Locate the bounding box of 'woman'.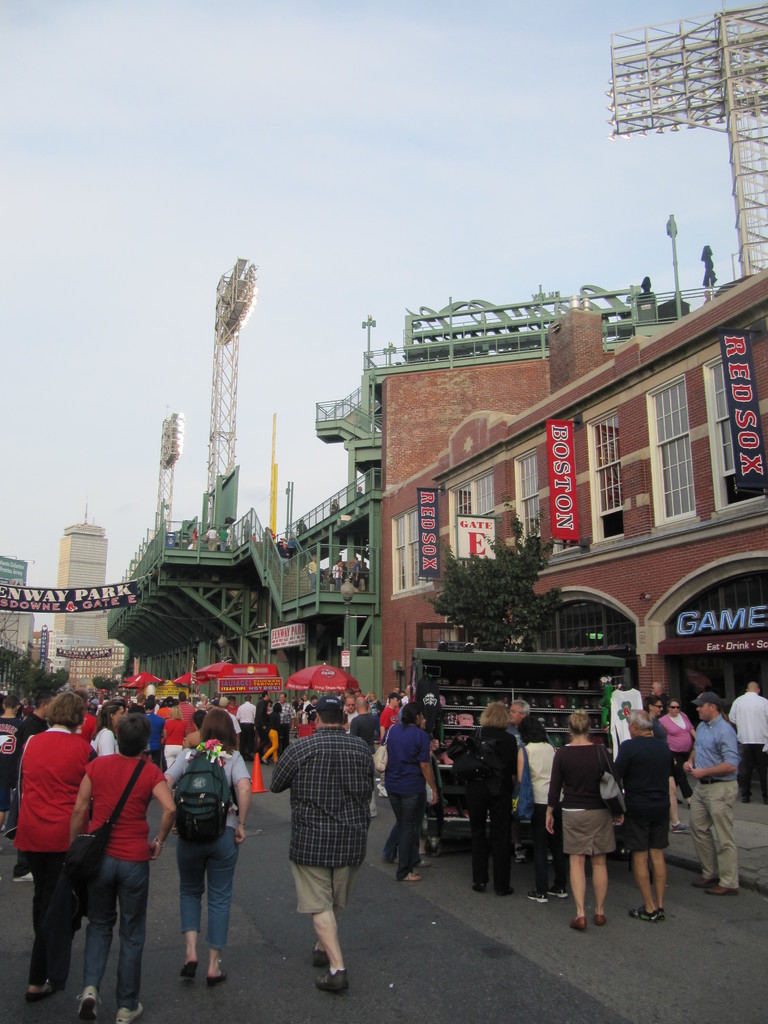
Bounding box: [381,703,438,883].
